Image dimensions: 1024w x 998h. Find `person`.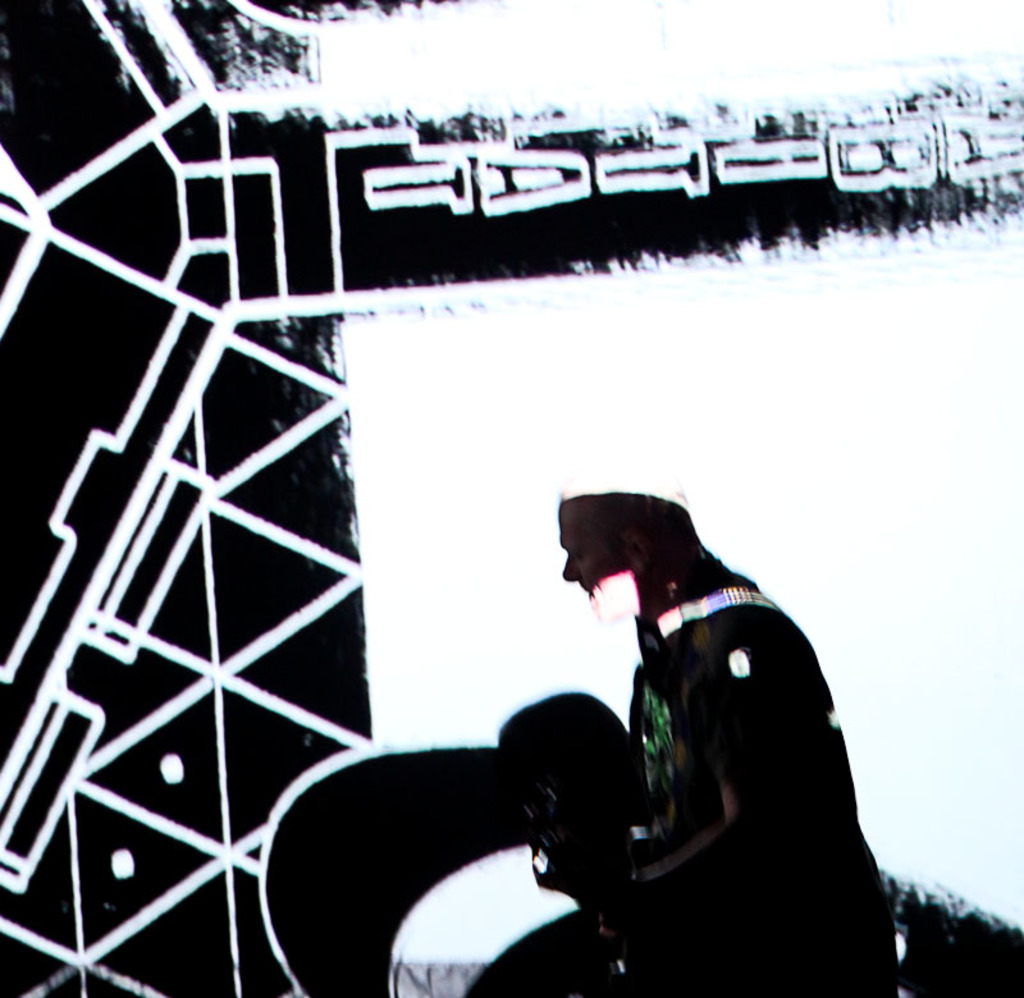
Rect(561, 489, 896, 997).
